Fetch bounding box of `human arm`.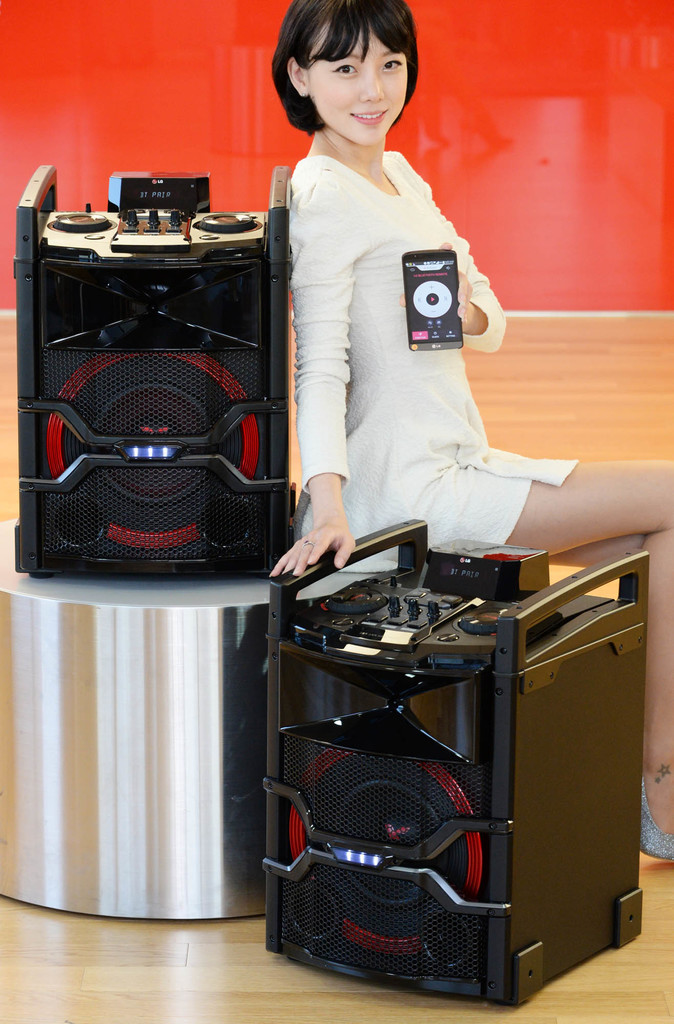
Bbox: bbox=(265, 185, 359, 577).
